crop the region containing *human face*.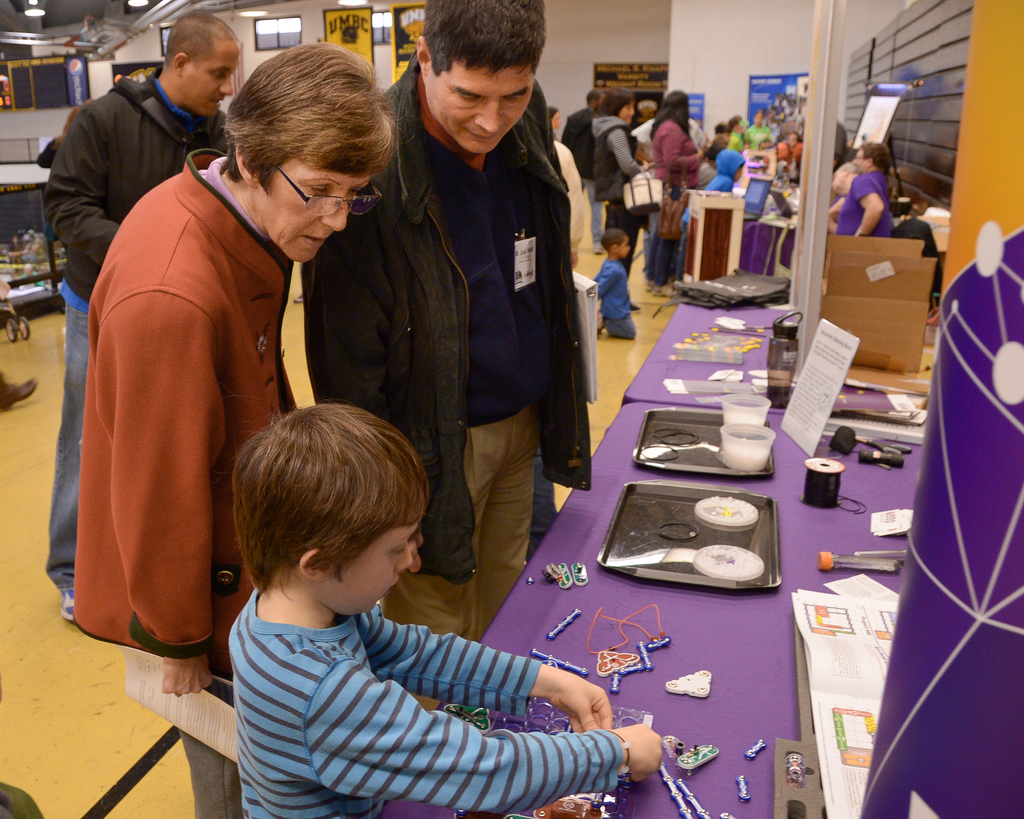
Crop region: (854, 150, 863, 168).
